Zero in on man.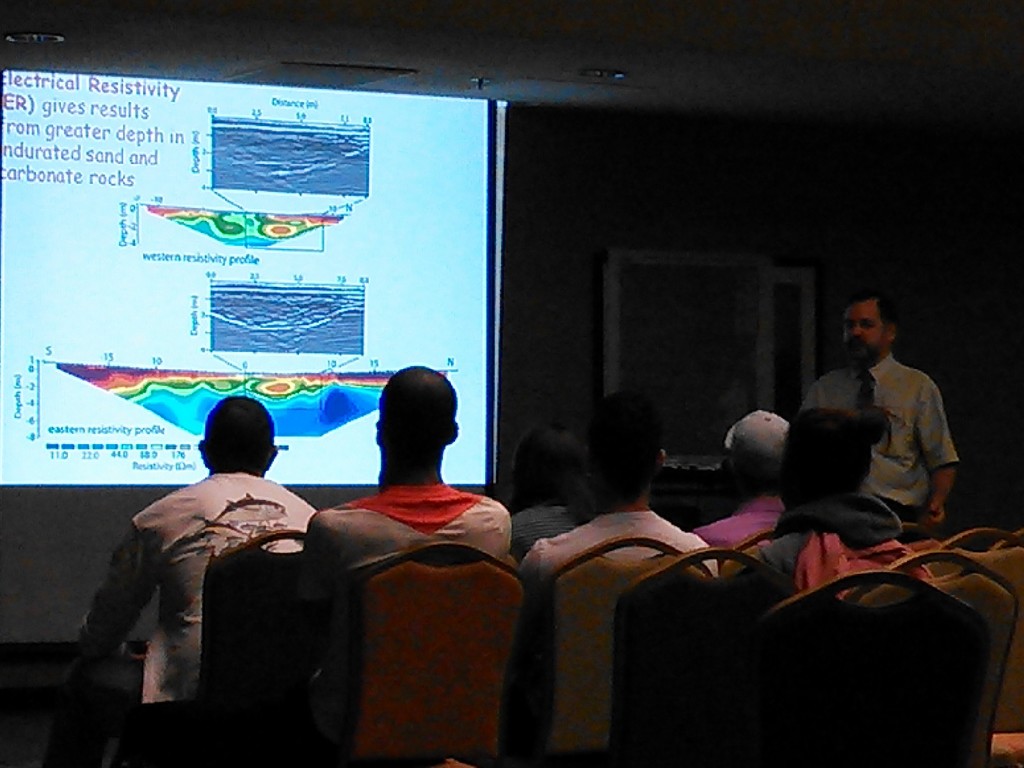
Zeroed in: [508,382,712,754].
